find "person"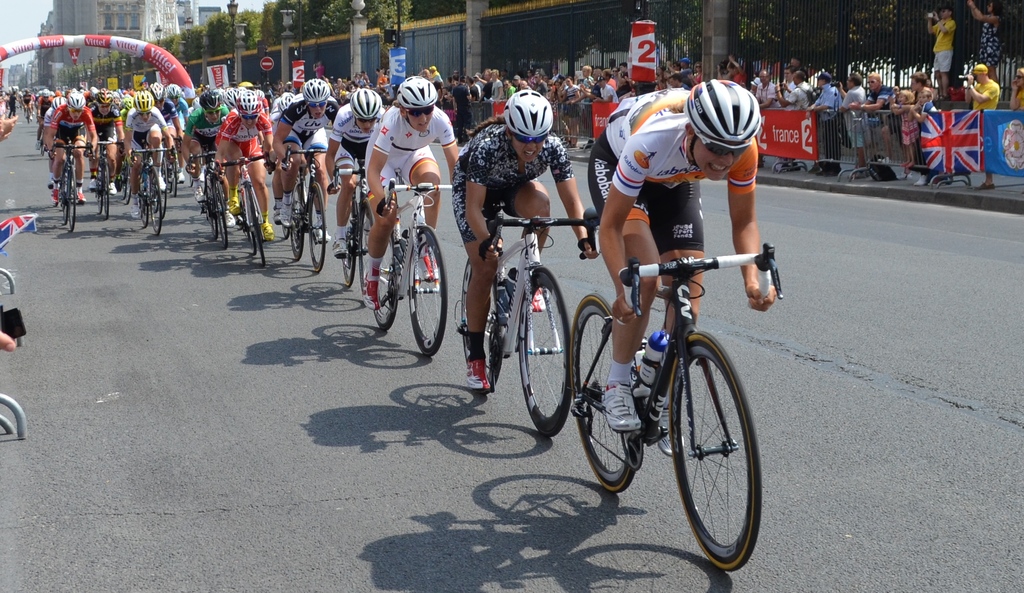
pyautogui.locateOnScreen(28, 90, 106, 213)
